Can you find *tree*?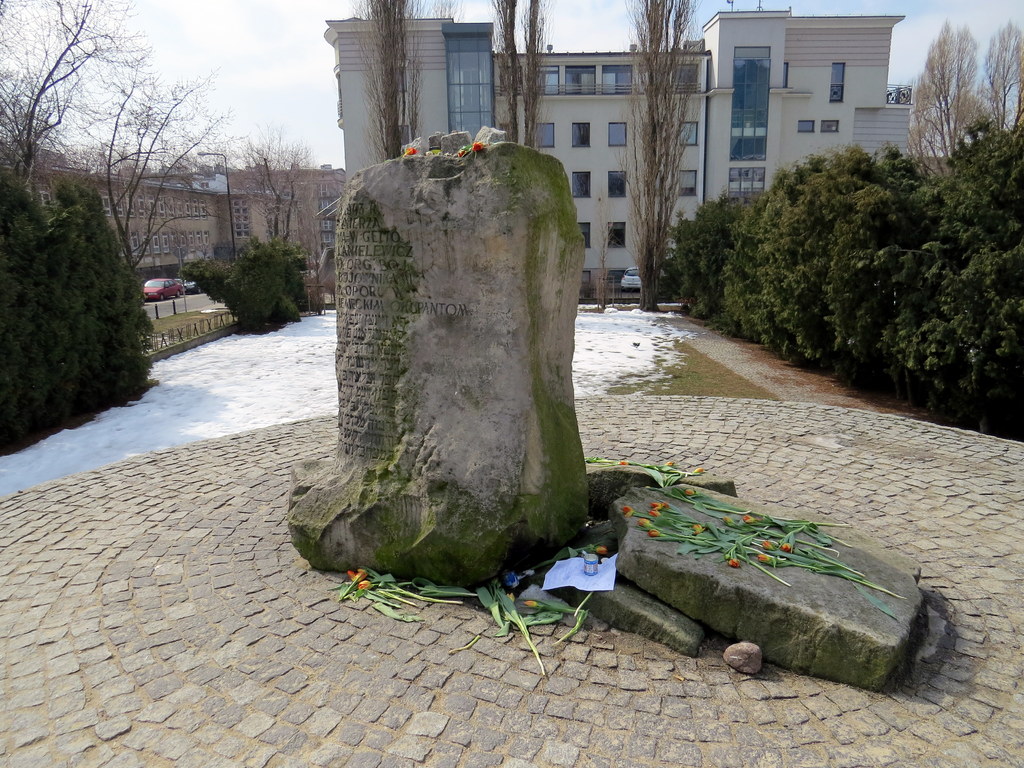
Yes, bounding box: [left=126, top=74, right=234, bottom=259].
